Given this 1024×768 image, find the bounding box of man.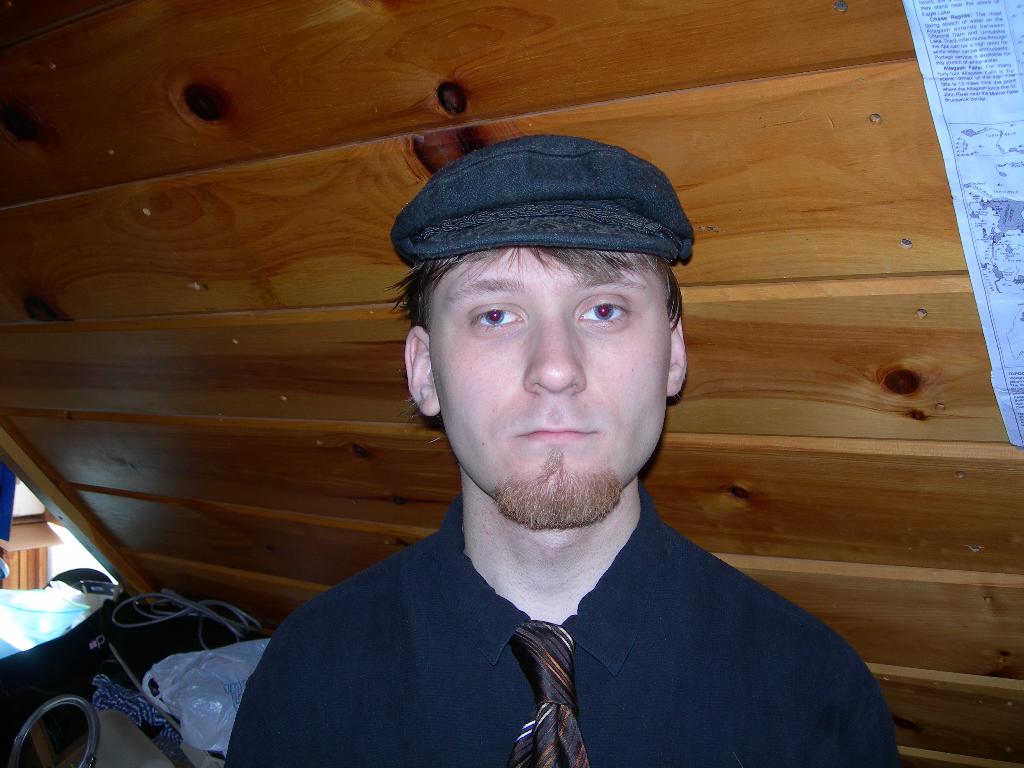
<region>180, 111, 910, 754</region>.
